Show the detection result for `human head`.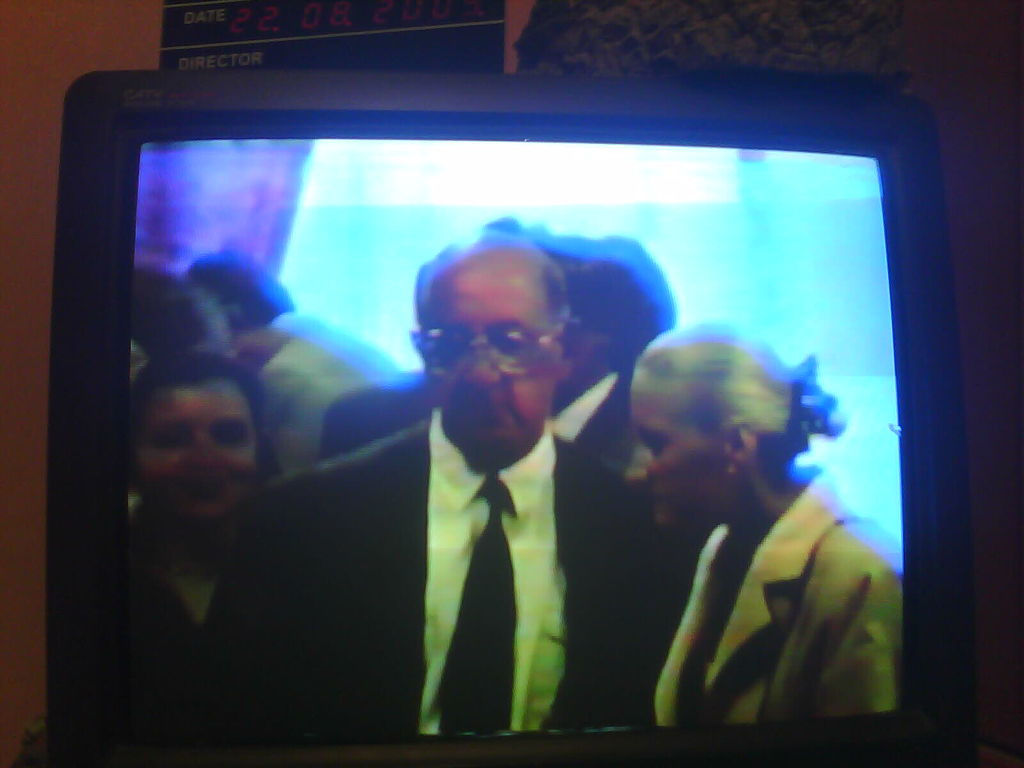
123, 352, 266, 525.
